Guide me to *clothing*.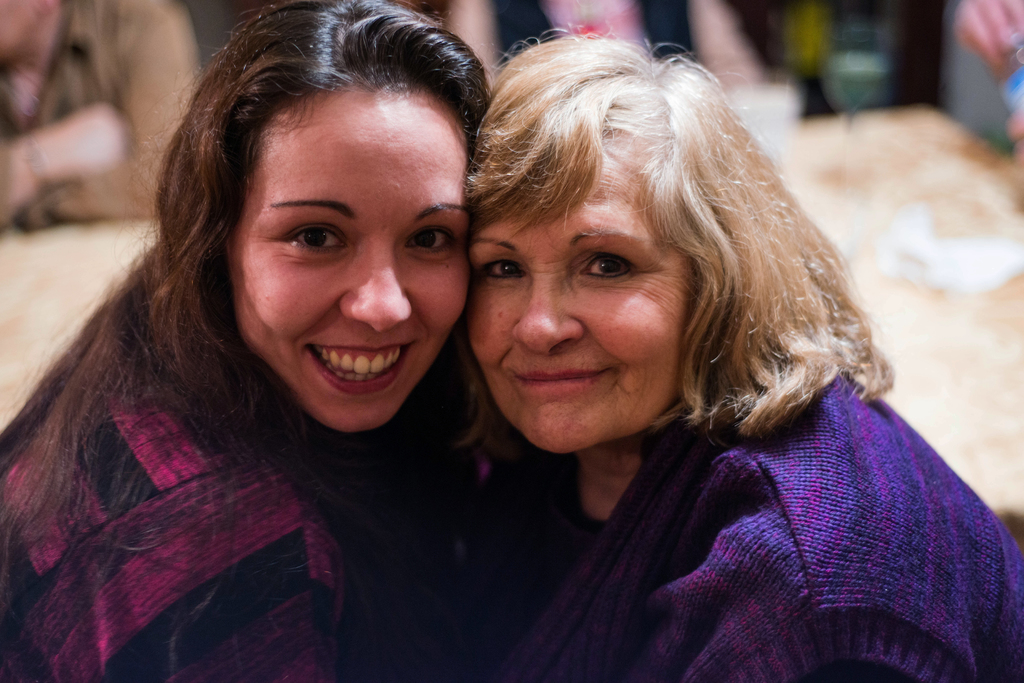
Guidance: rect(523, 327, 1023, 682).
